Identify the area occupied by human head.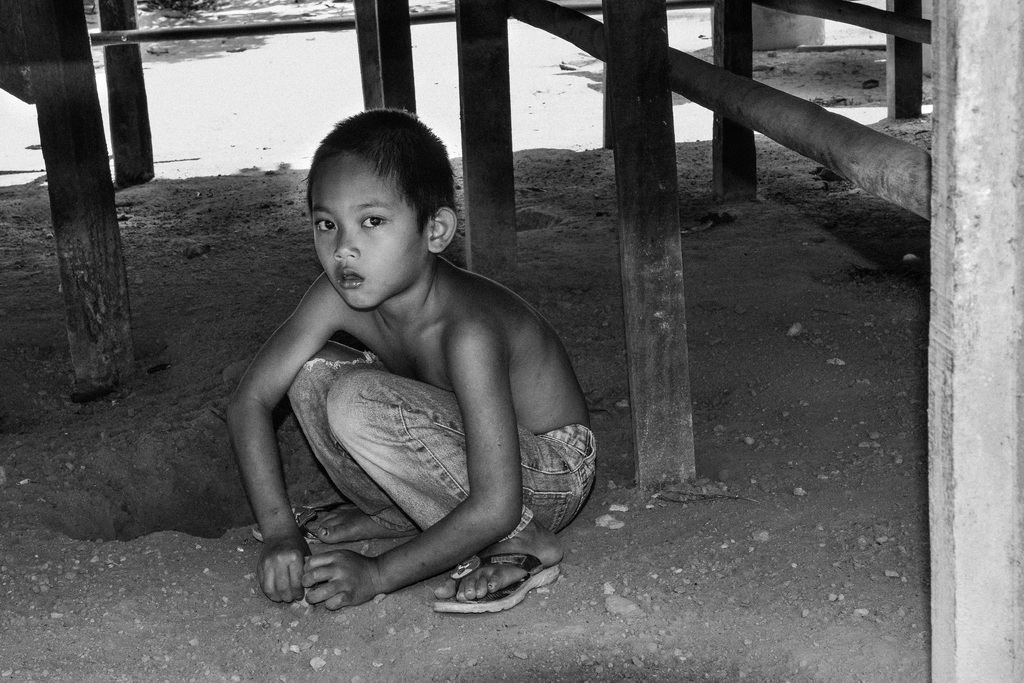
Area: crop(307, 105, 459, 308).
